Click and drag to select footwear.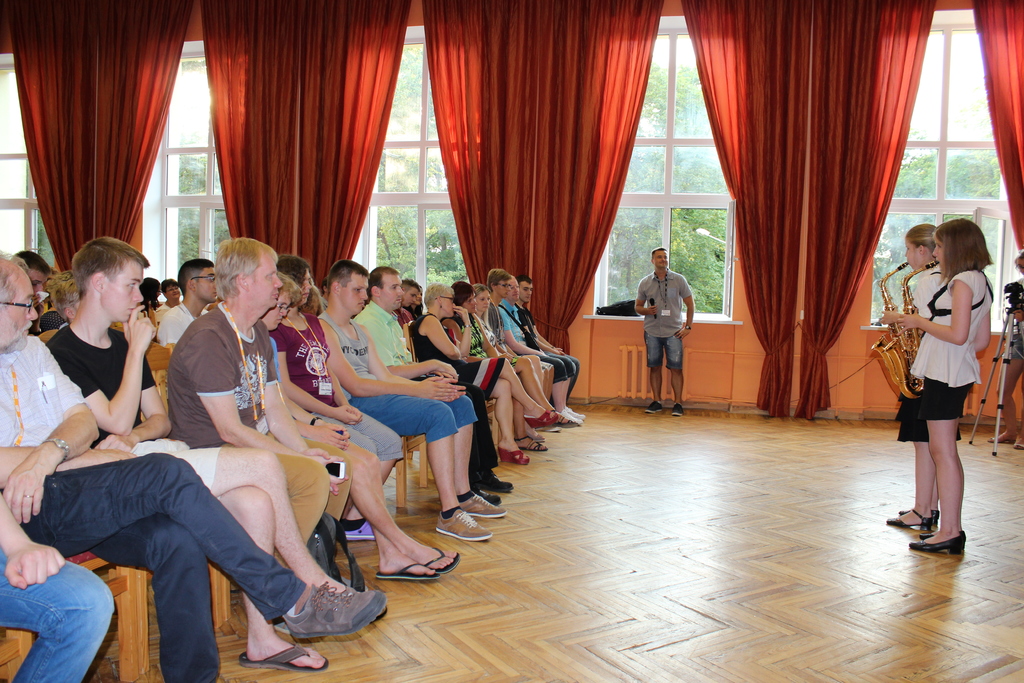
Selection: [641, 399, 662, 415].
